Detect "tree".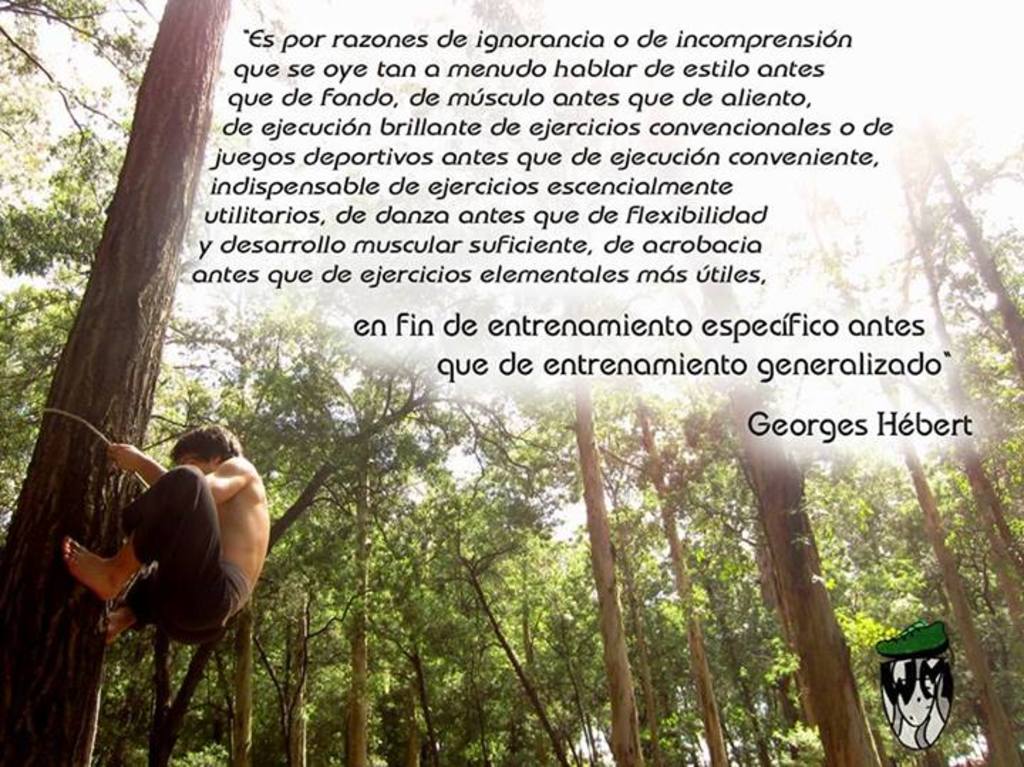
Detected at (0, 0, 232, 766).
